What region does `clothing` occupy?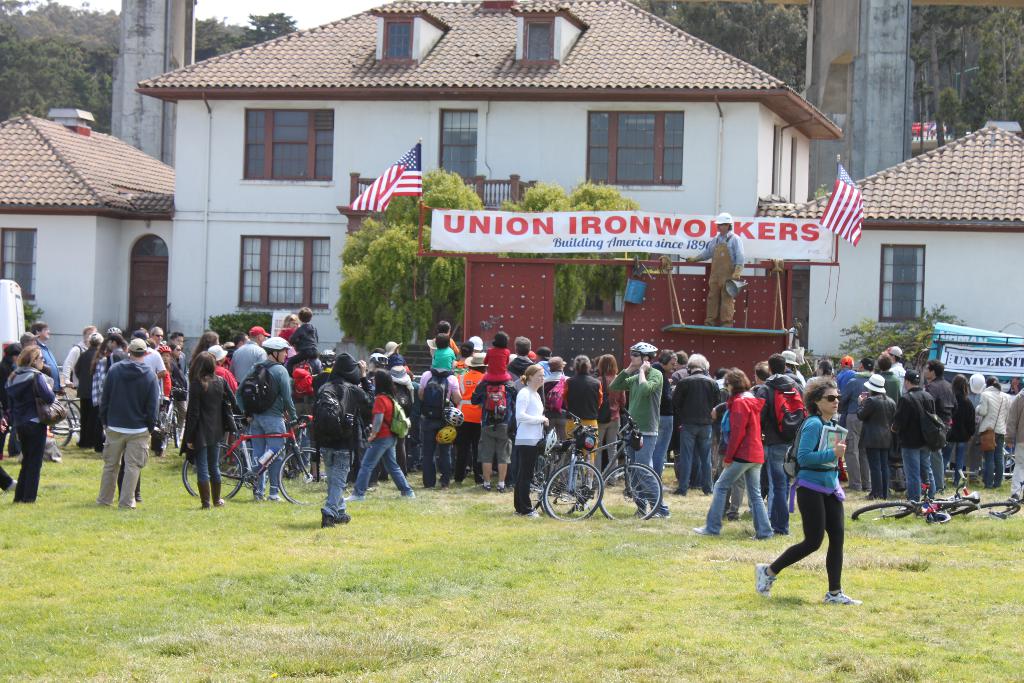
(x1=608, y1=381, x2=628, y2=475).
